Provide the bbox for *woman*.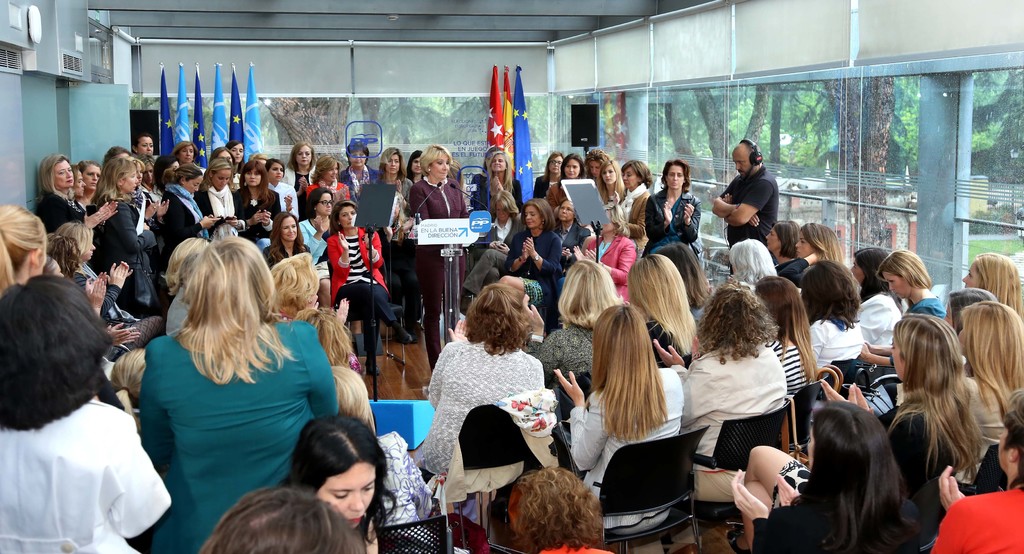
crop(644, 156, 701, 257).
